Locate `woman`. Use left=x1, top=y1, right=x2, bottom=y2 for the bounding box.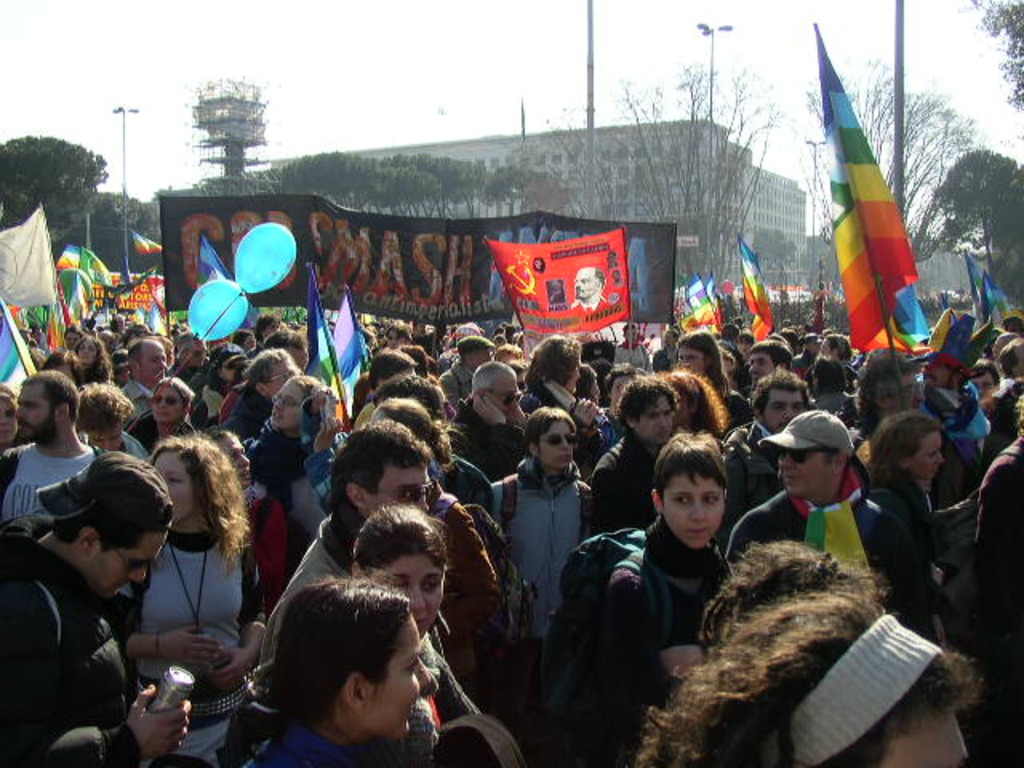
left=126, top=374, right=195, bottom=459.
